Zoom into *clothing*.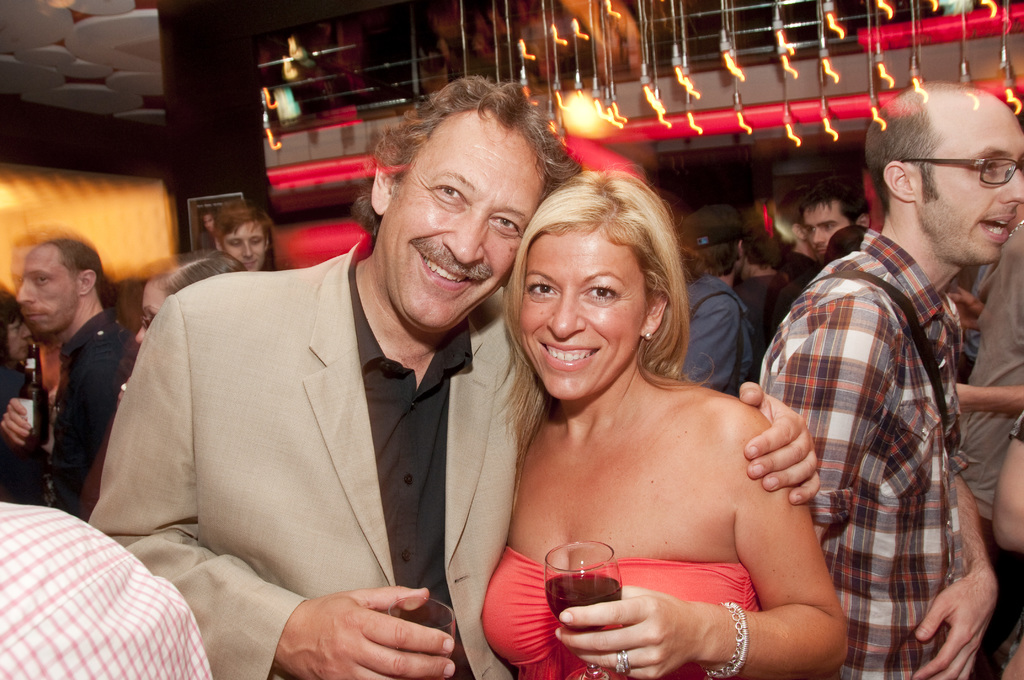
Zoom target: 52 305 132 530.
